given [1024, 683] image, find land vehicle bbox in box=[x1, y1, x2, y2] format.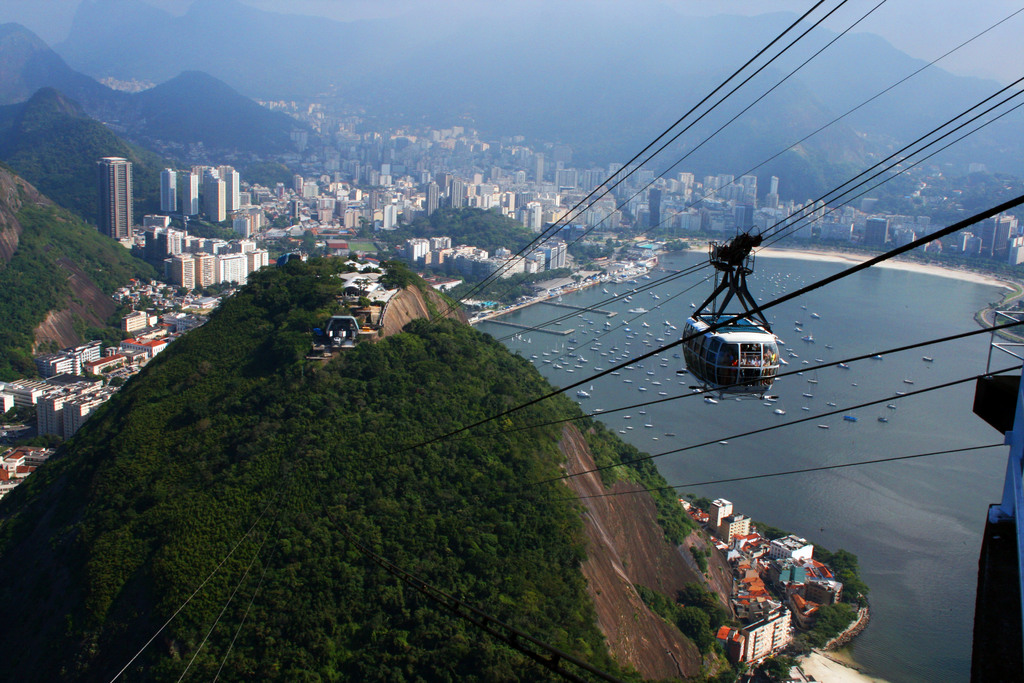
box=[577, 387, 591, 400].
